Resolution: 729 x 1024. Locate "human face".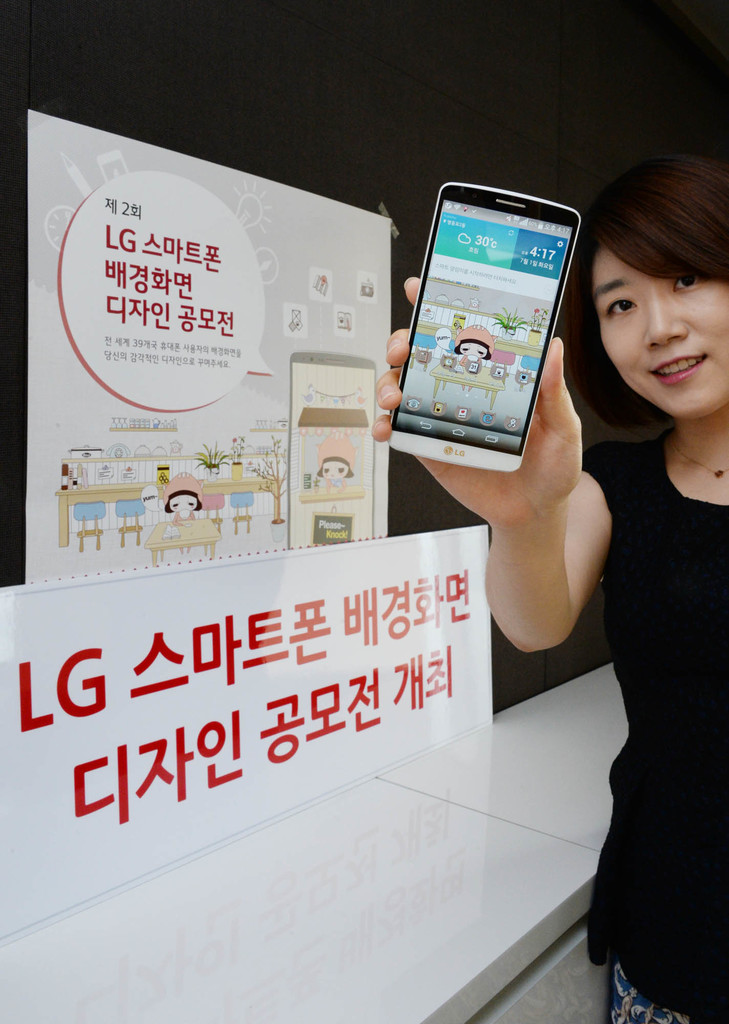
select_region(599, 236, 728, 419).
